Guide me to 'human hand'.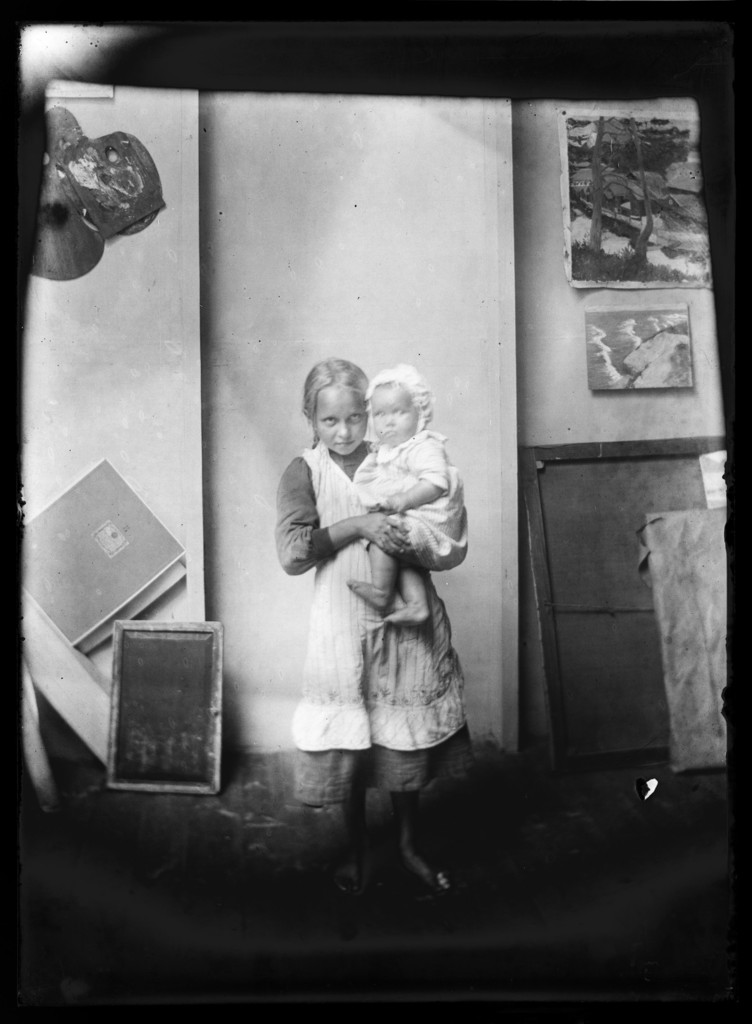
Guidance: 358 505 422 559.
